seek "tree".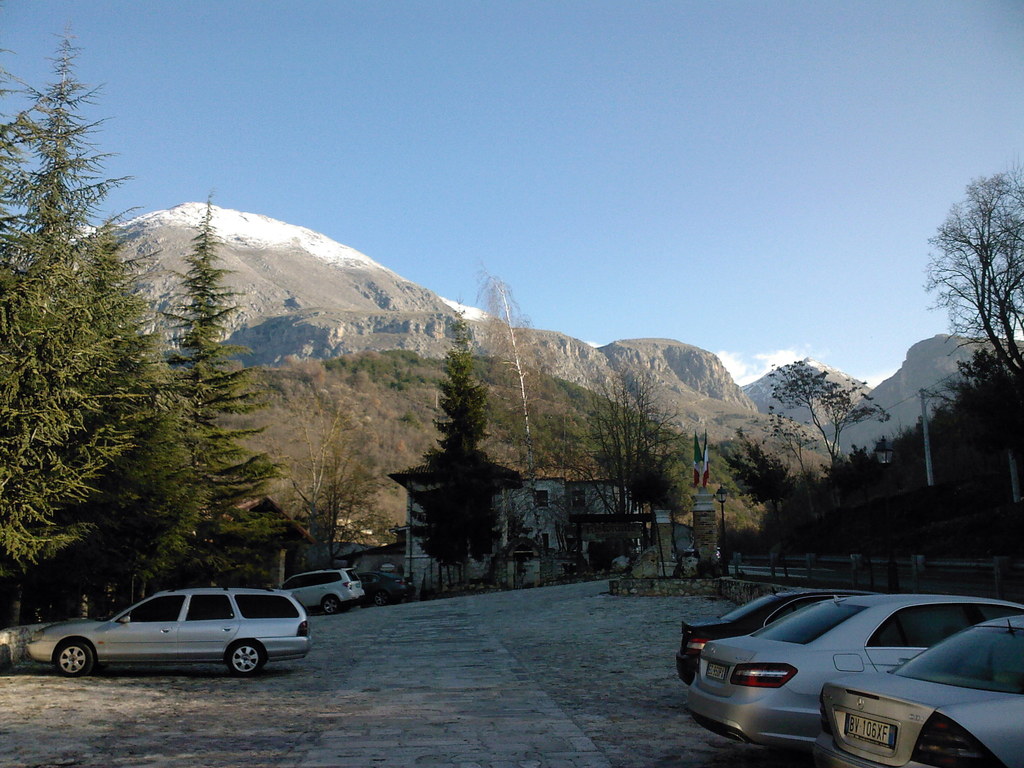
BBox(0, 15, 277, 635).
